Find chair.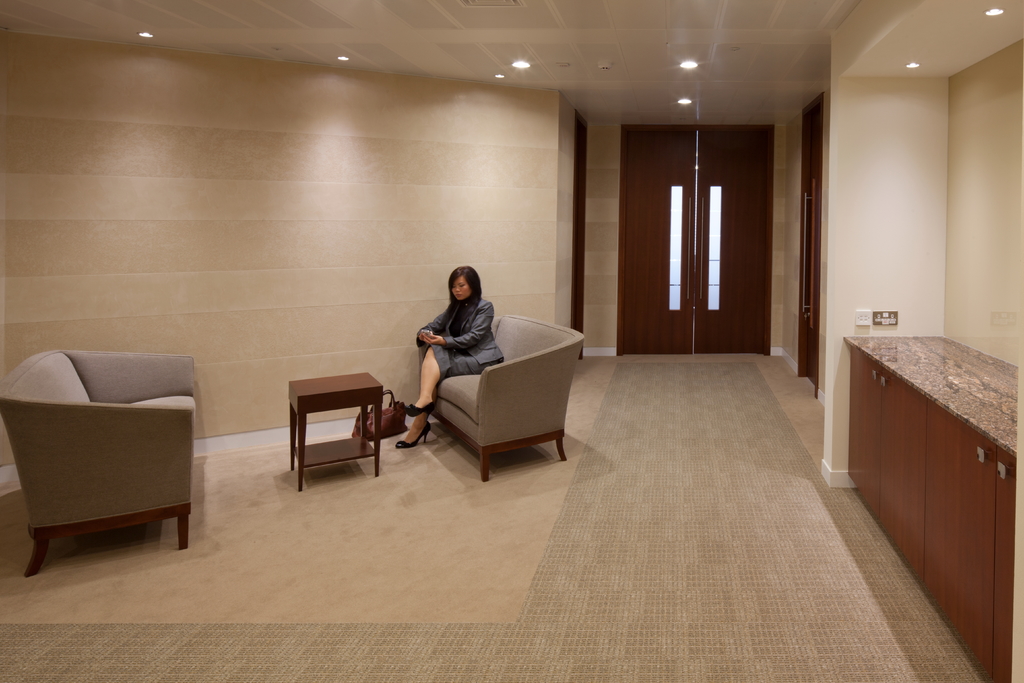
{"x1": 11, "y1": 316, "x2": 195, "y2": 587}.
